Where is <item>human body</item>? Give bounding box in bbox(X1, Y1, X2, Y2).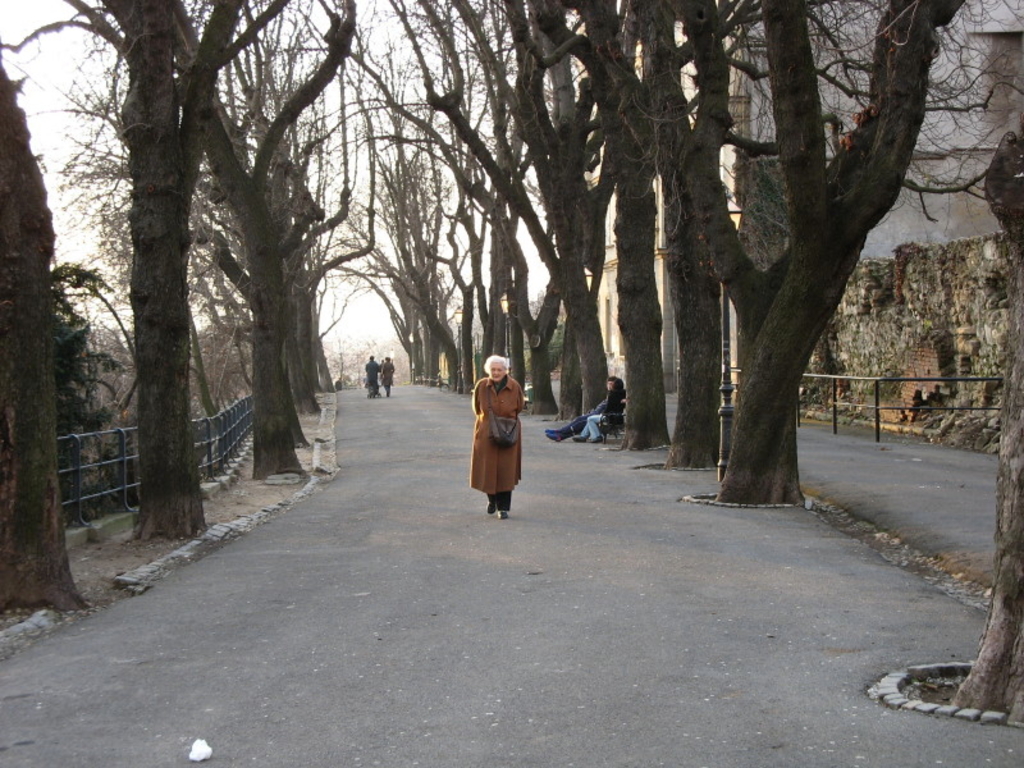
bbox(580, 389, 627, 443).
